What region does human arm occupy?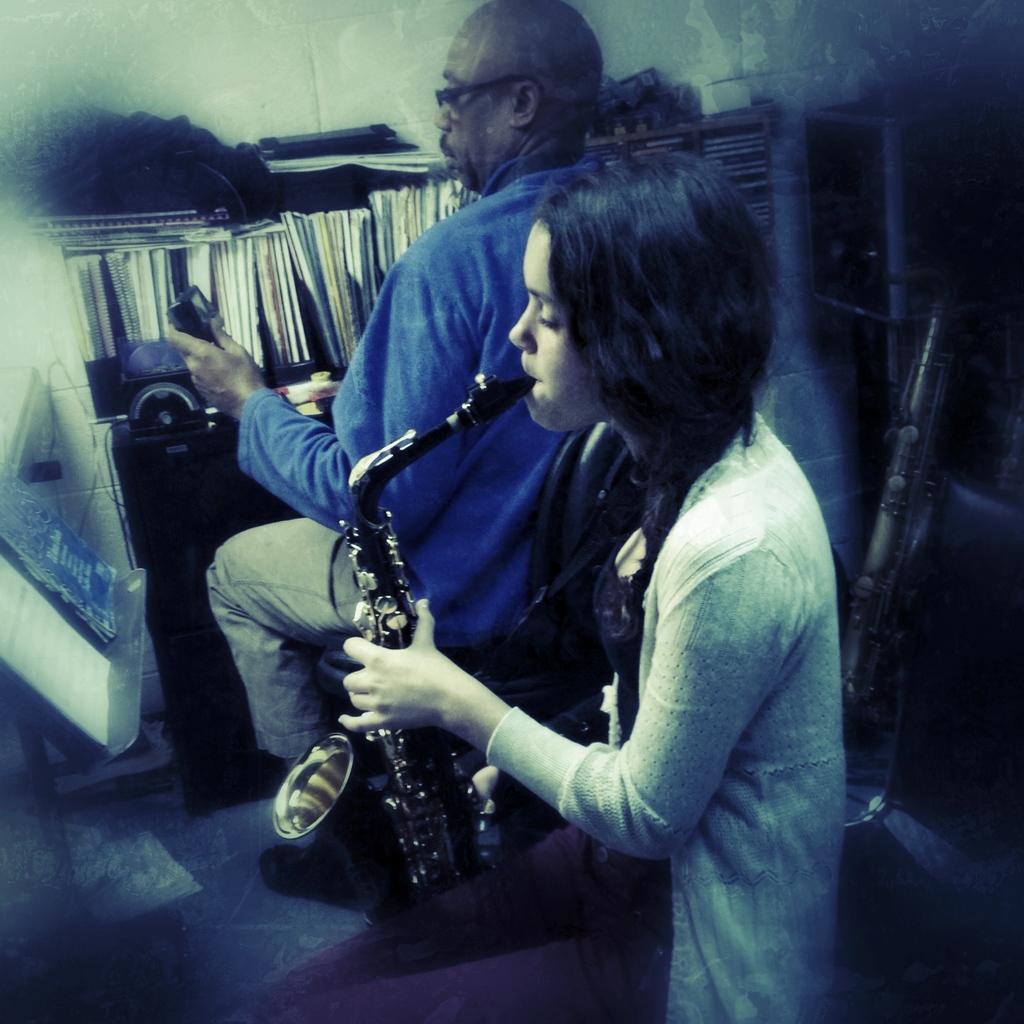
bbox=[162, 225, 488, 538].
